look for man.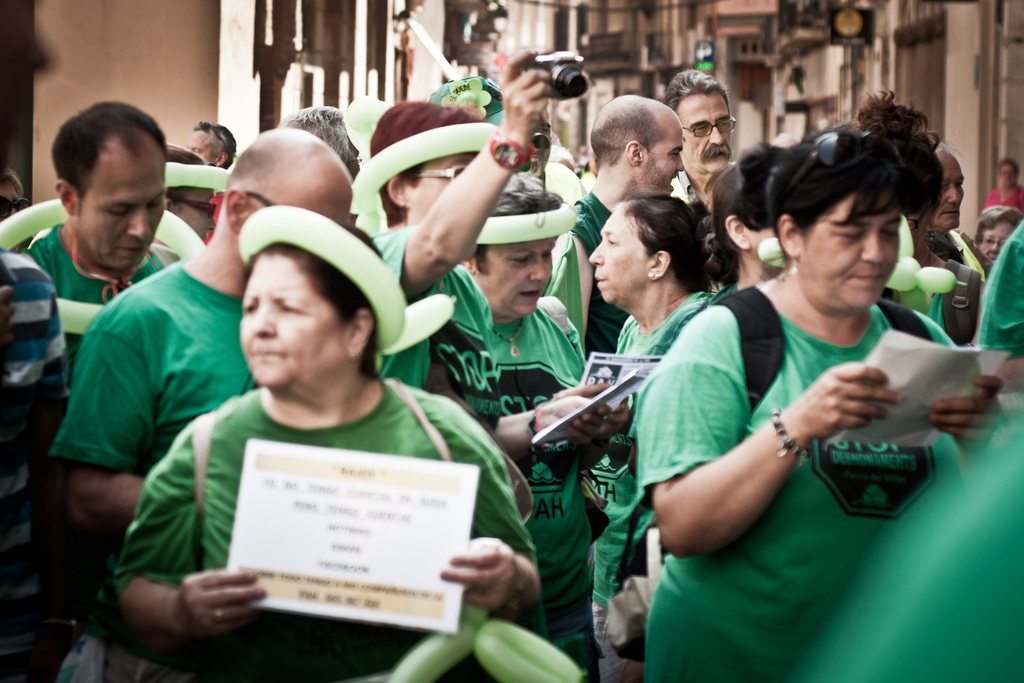
Found: box=[188, 118, 236, 173].
